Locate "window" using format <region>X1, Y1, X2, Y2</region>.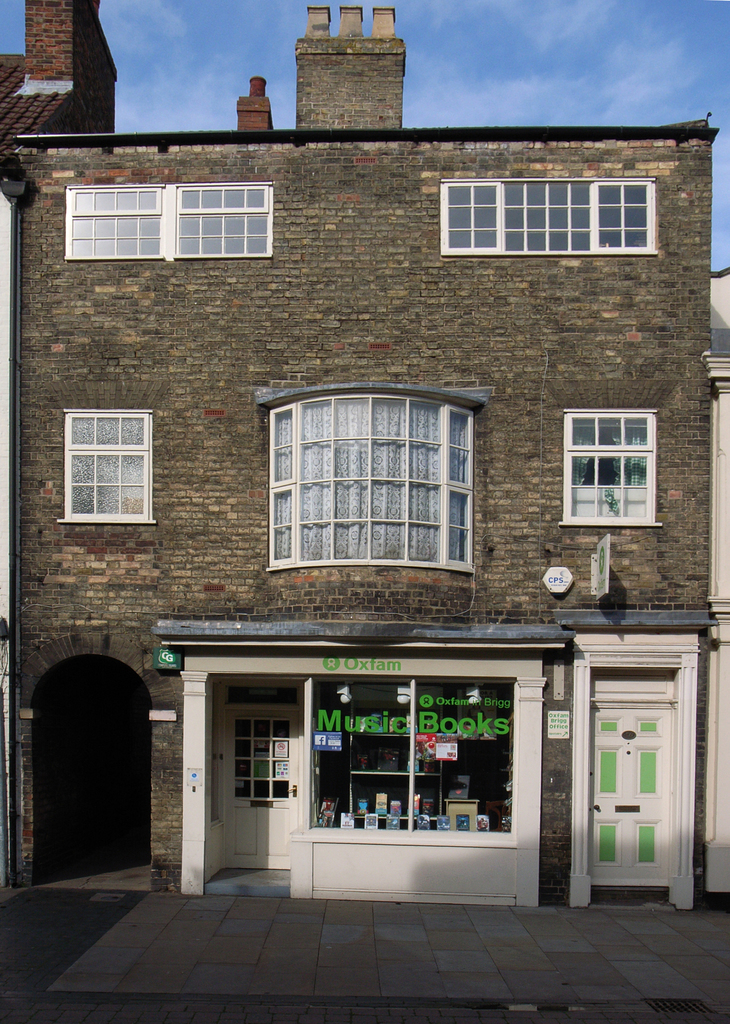
<region>252, 379, 479, 580</region>.
